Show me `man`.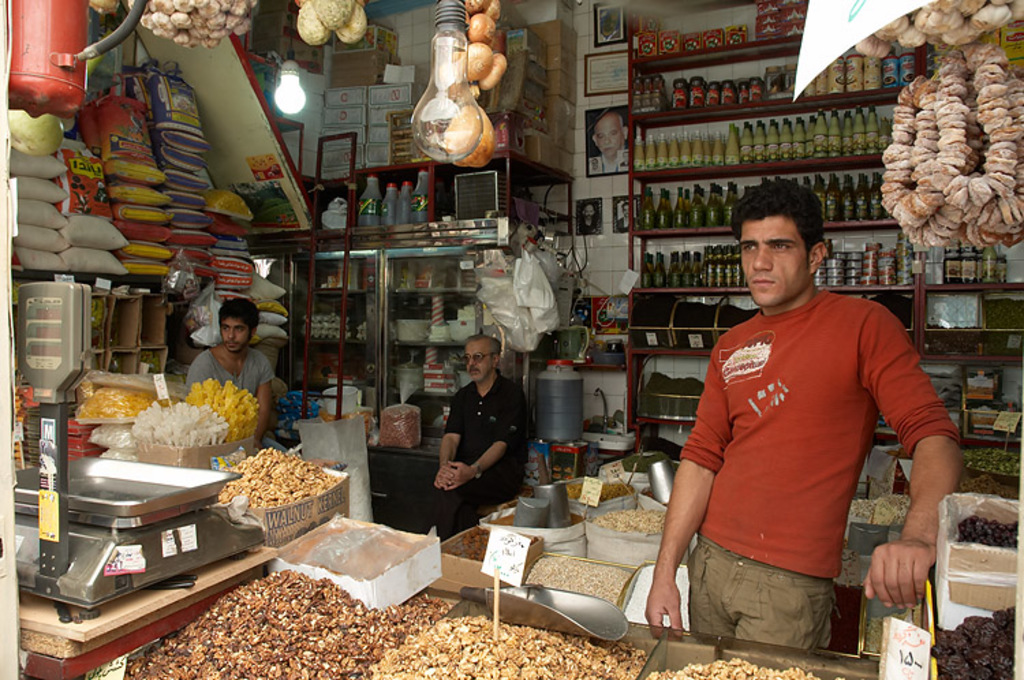
`man` is here: rect(646, 179, 963, 646).
